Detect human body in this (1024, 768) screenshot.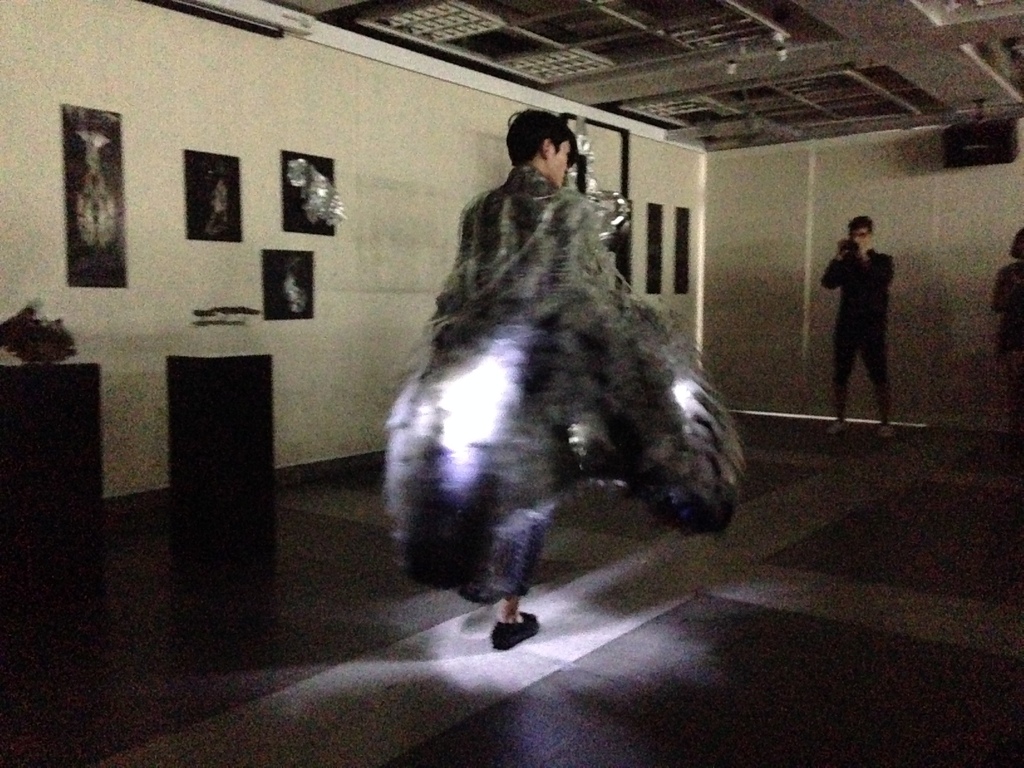
Detection: <bbox>392, 117, 723, 652</bbox>.
